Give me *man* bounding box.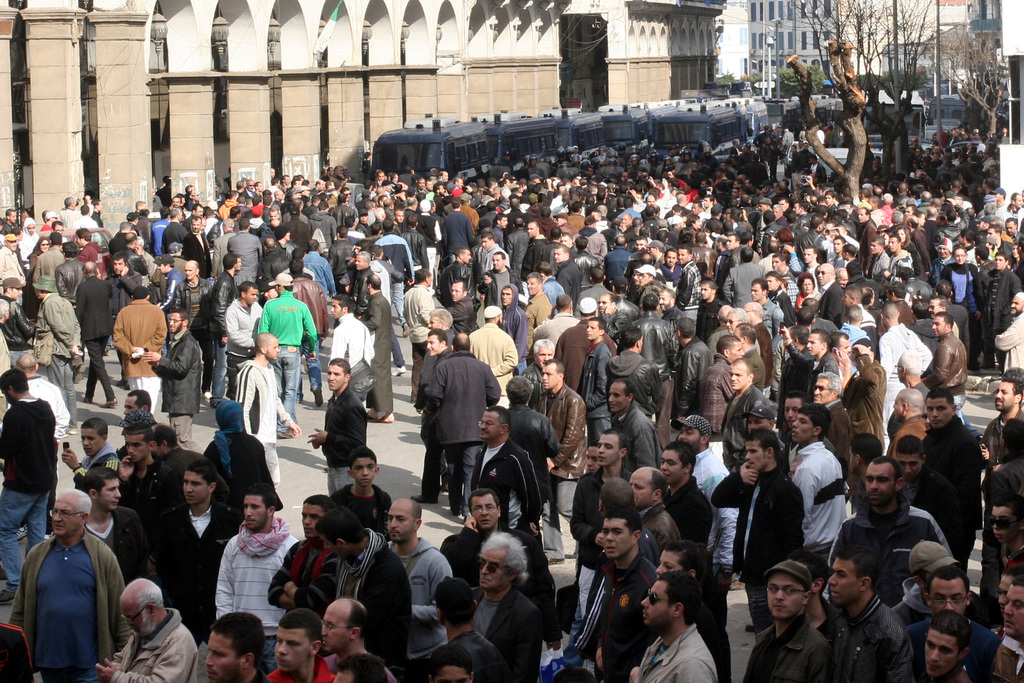
bbox=[211, 481, 300, 636].
